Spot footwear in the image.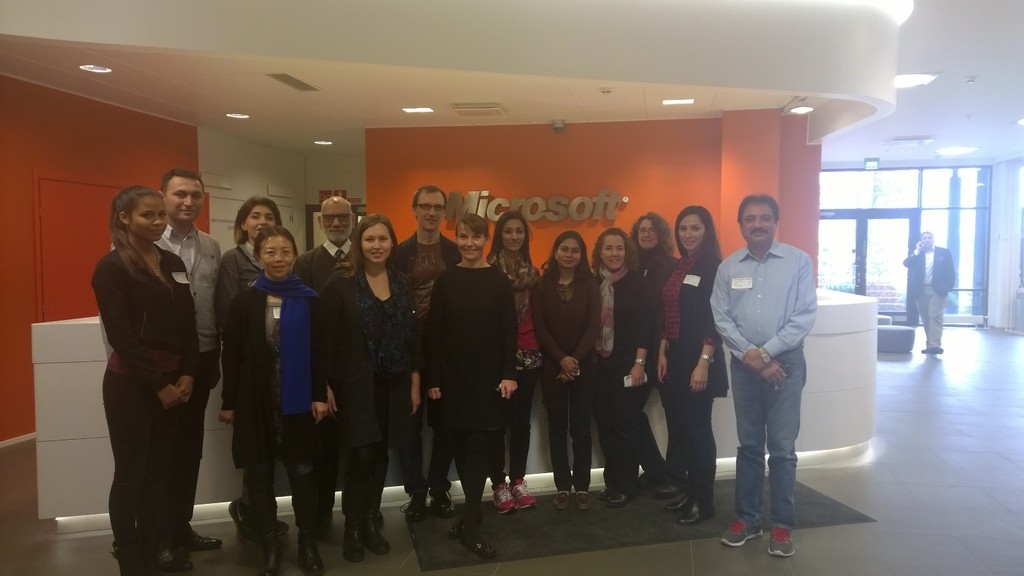
footwear found at (766, 522, 796, 556).
